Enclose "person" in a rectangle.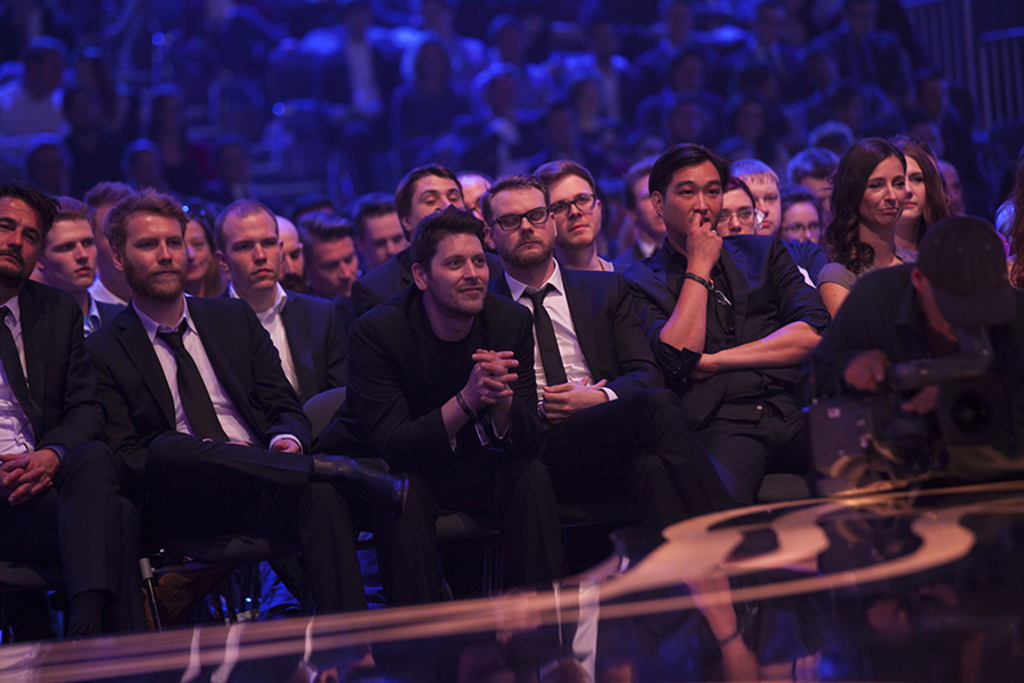
crop(177, 212, 229, 304).
